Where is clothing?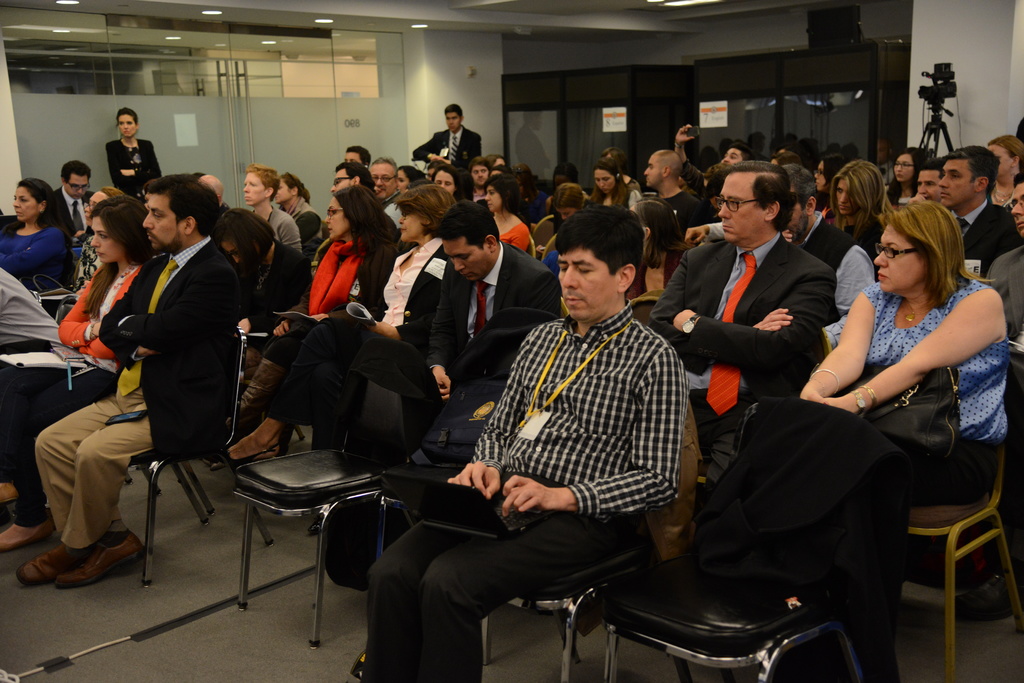
crop(287, 223, 436, 422).
